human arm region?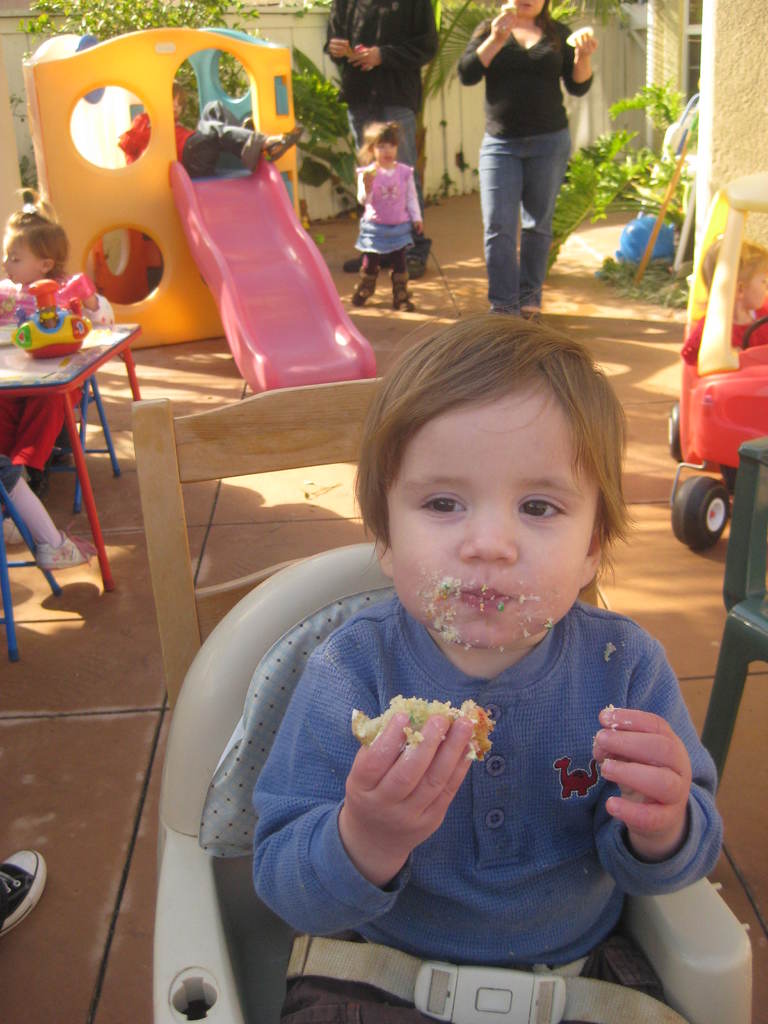
select_region(458, 10, 513, 86)
